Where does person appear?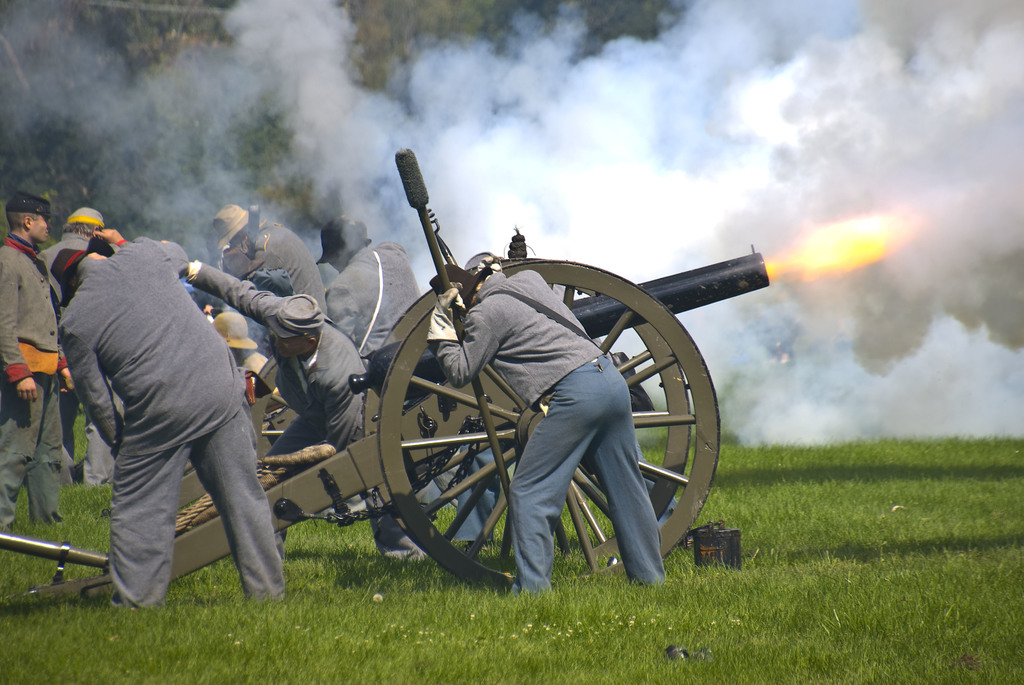
Appears at BBox(0, 187, 58, 542).
